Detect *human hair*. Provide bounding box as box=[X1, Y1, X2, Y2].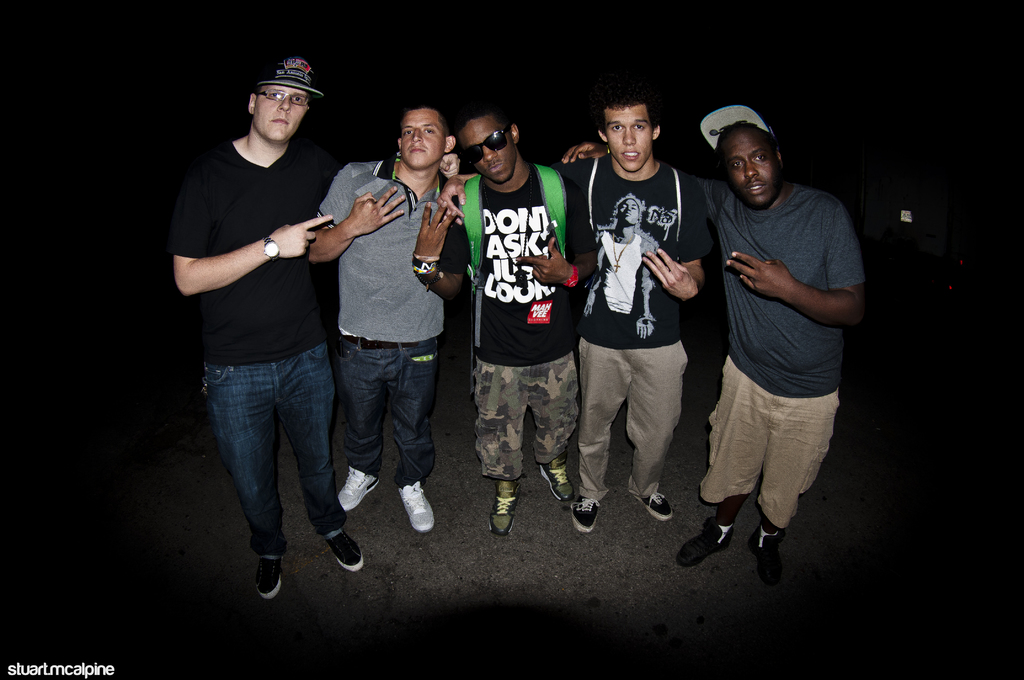
box=[456, 98, 514, 142].
